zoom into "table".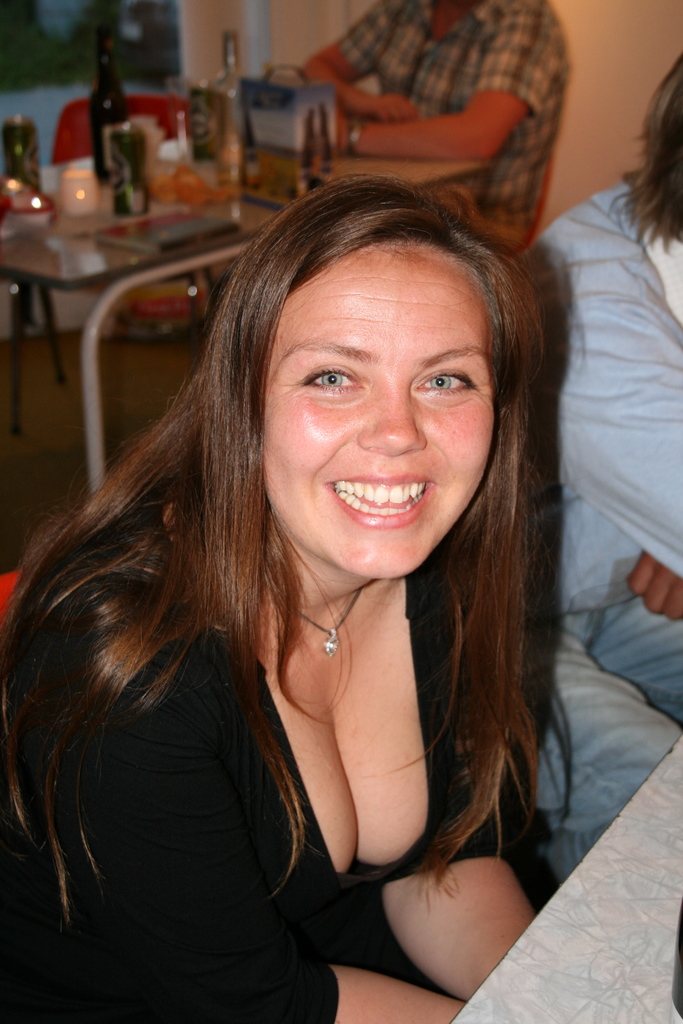
Zoom target: <bbox>0, 150, 463, 507</bbox>.
